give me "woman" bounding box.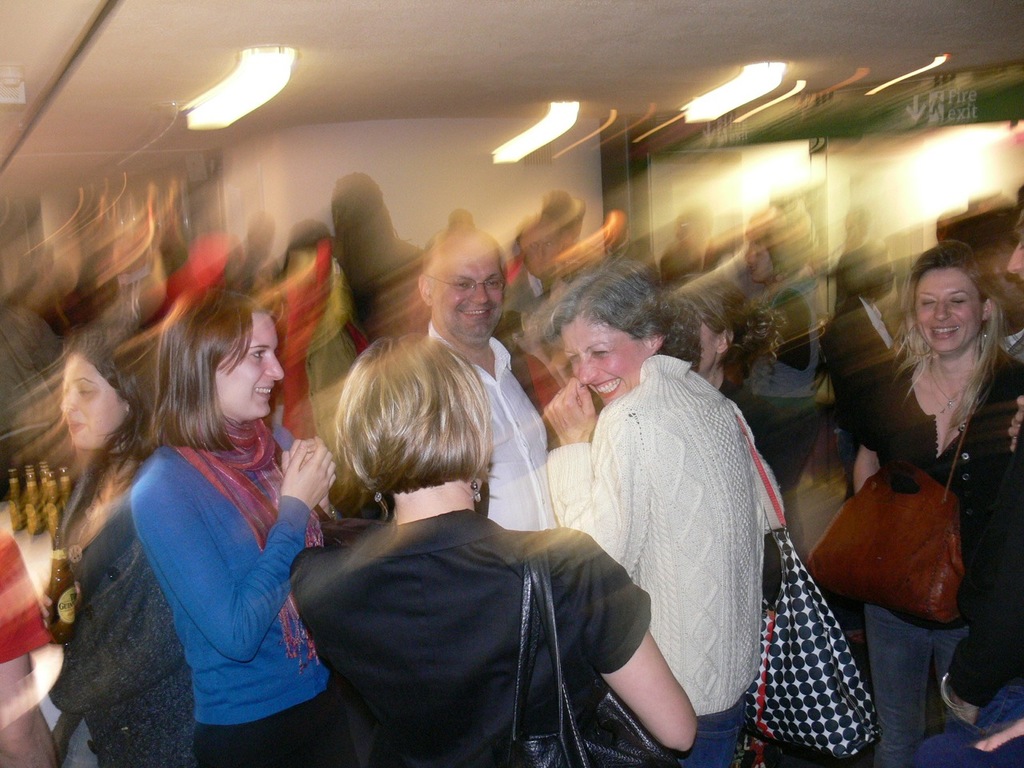
[854,246,1022,766].
